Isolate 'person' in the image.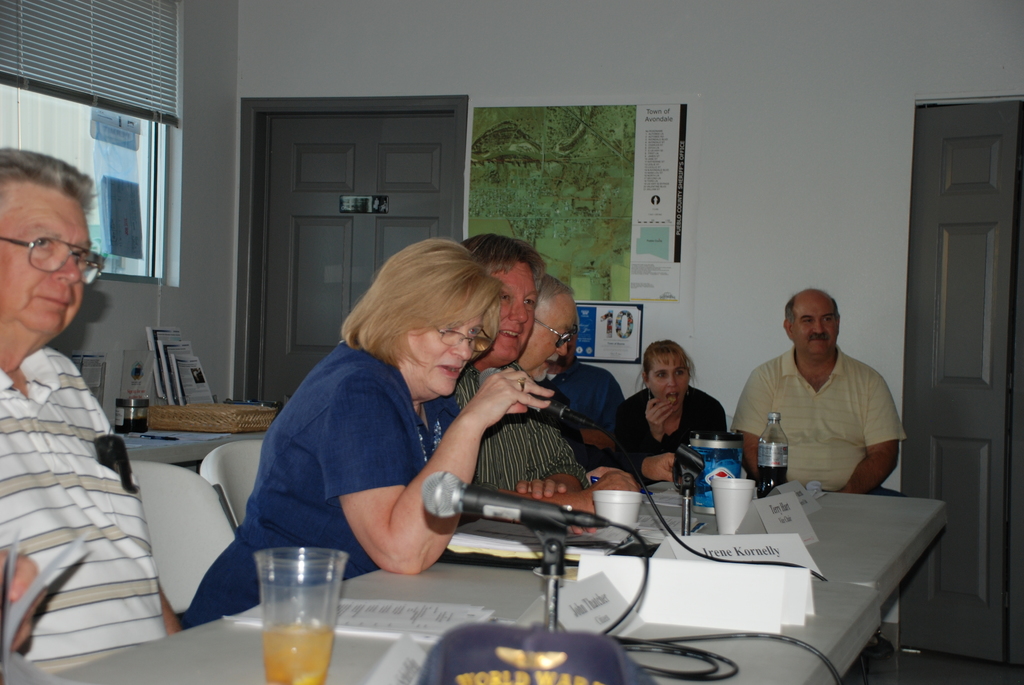
Isolated region: Rect(521, 265, 570, 381).
